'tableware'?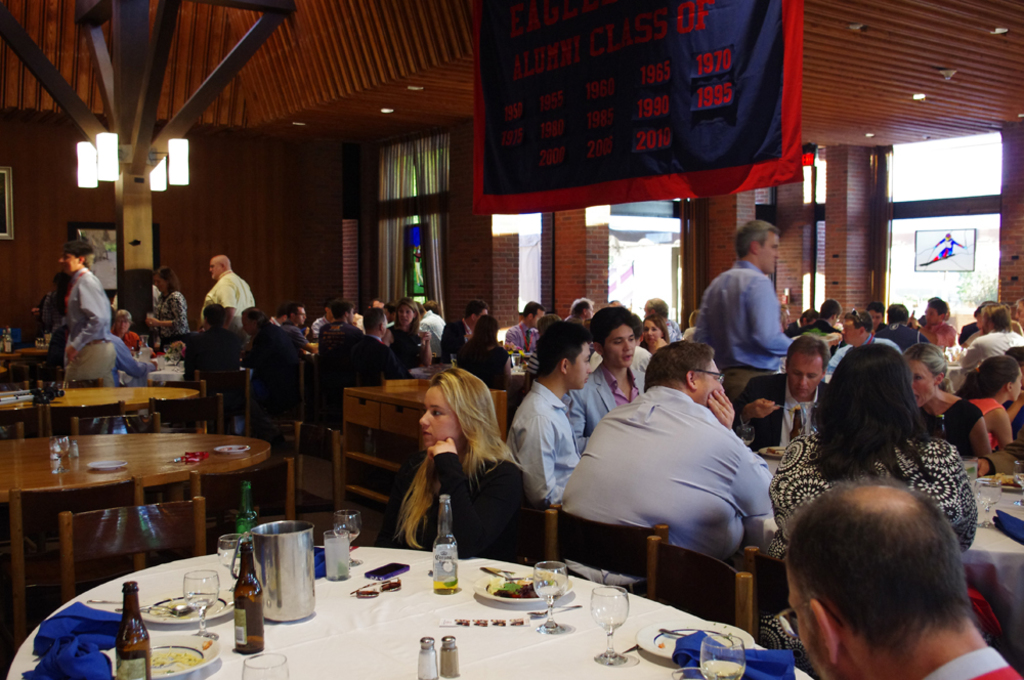
rect(241, 649, 293, 679)
